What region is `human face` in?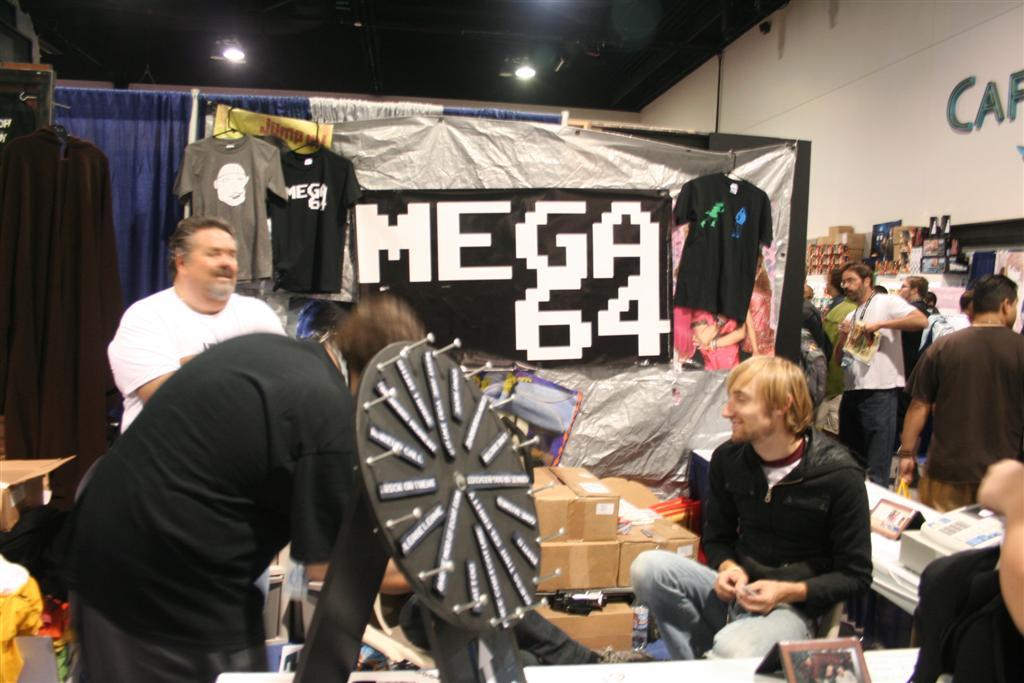
[x1=178, y1=223, x2=244, y2=302].
